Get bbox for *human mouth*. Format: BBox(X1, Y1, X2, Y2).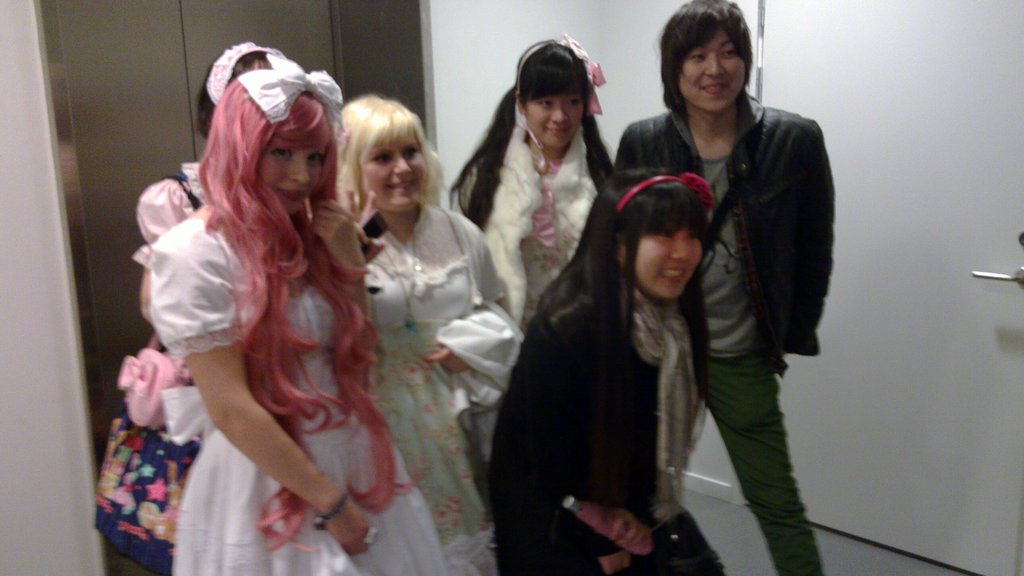
BBox(391, 177, 417, 193).
